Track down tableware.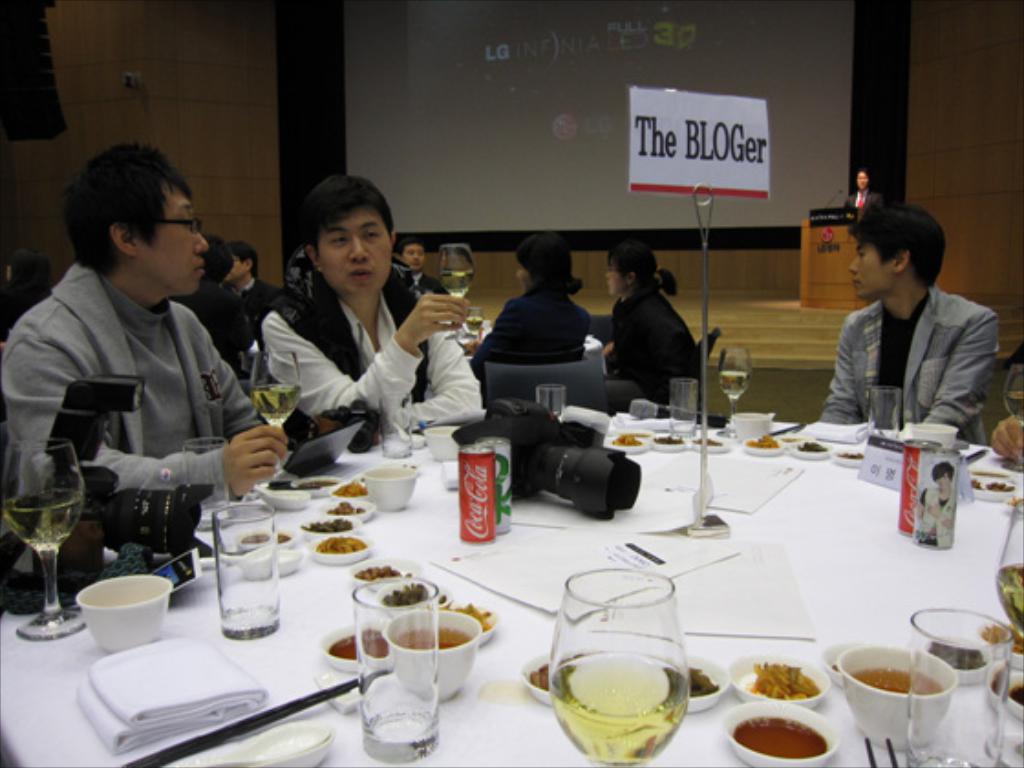
Tracked to BBox(464, 605, 492, 633).
